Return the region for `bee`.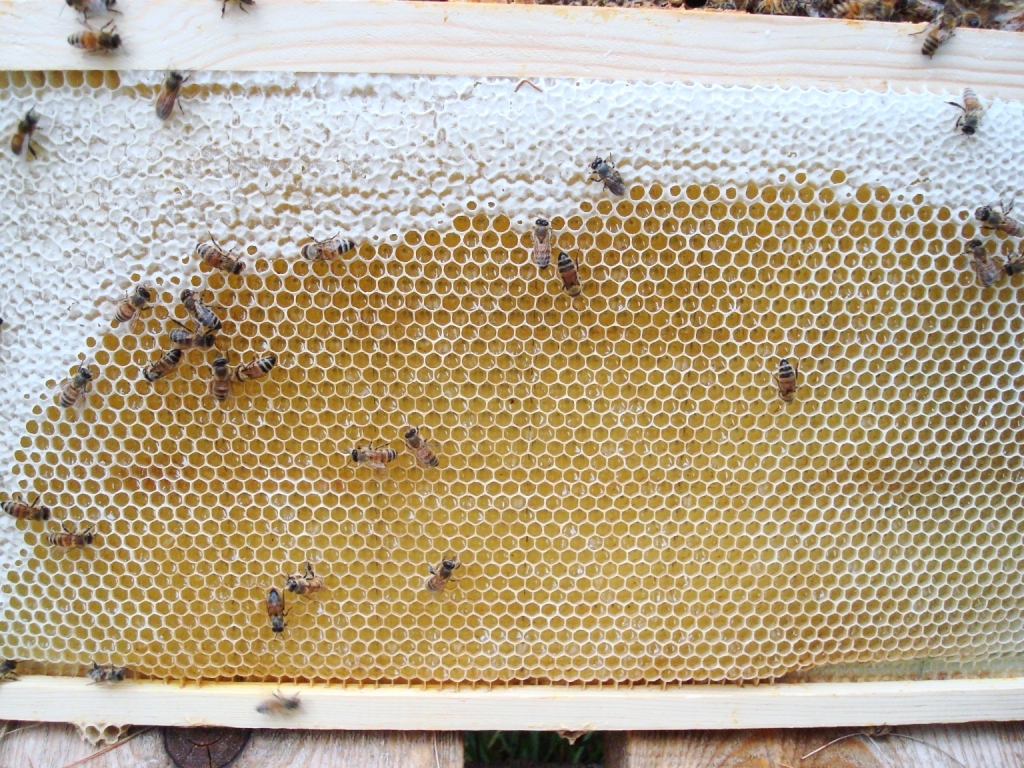
57, 0, 121, 15.
